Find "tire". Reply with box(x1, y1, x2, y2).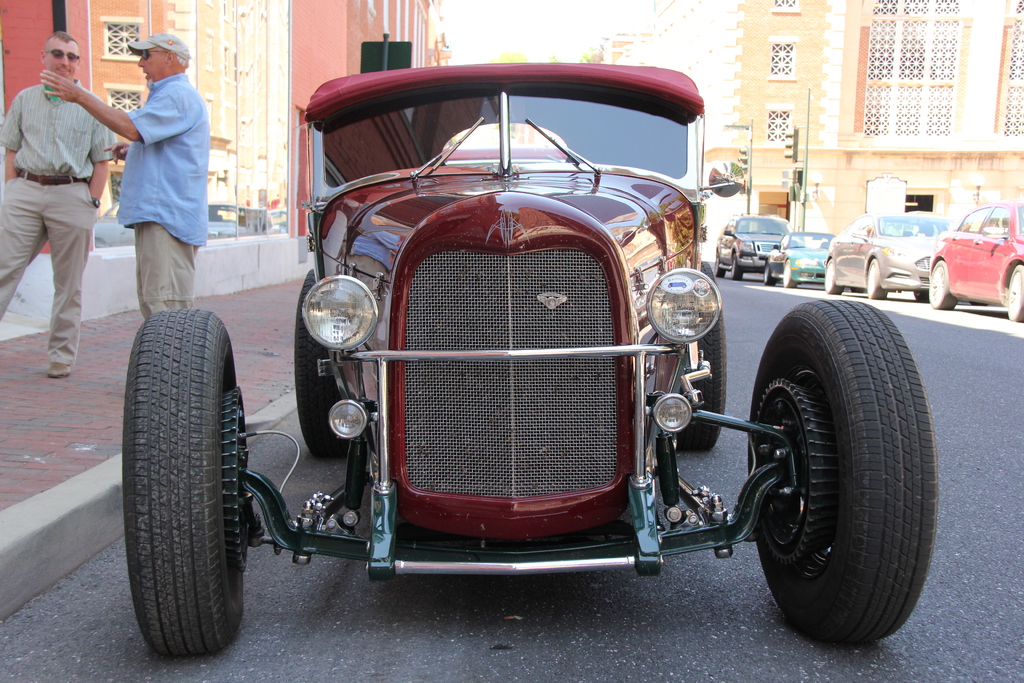
box(727, 256, 743, 281).
